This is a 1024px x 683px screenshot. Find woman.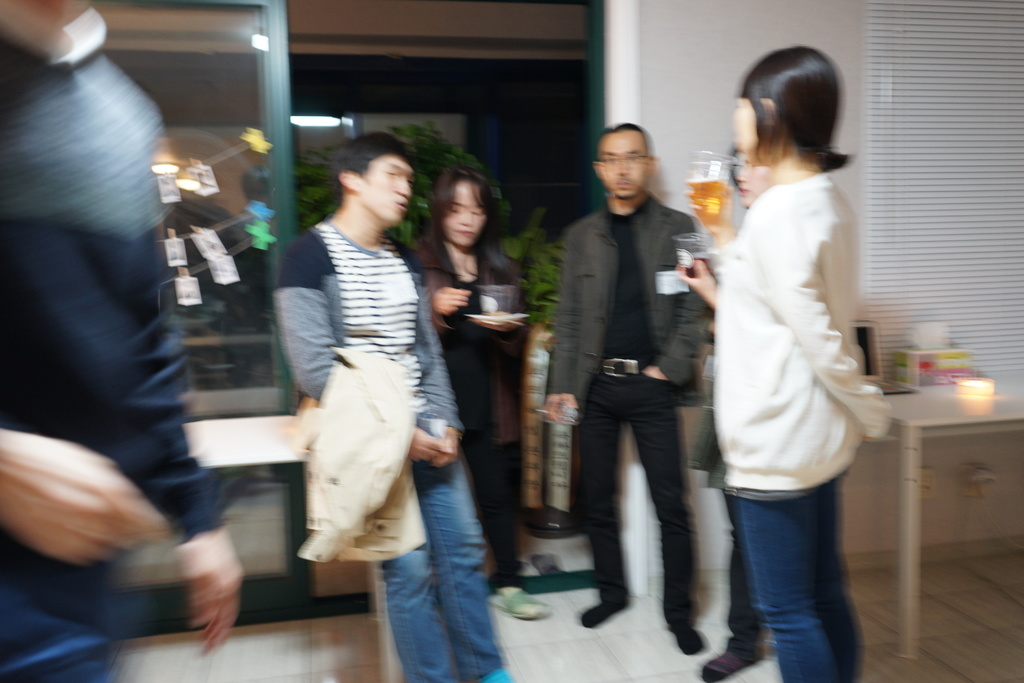
Bounding box: [x1=695, y1=52, x2=895, y2=661].
